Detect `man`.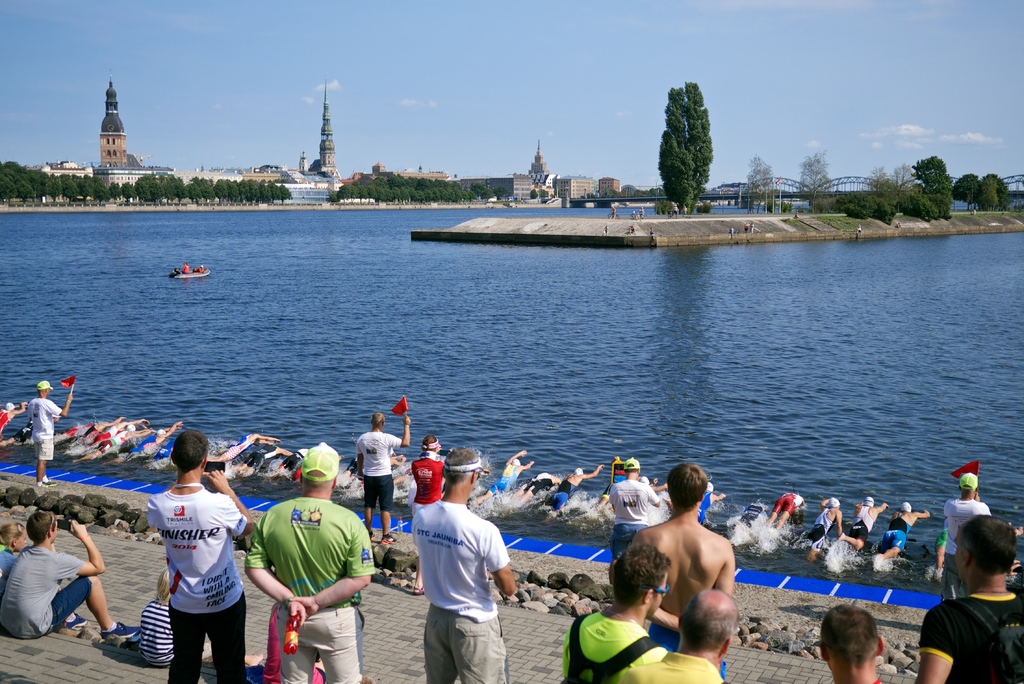
Detected at left=355, top=414, right=412, bottom=542.
